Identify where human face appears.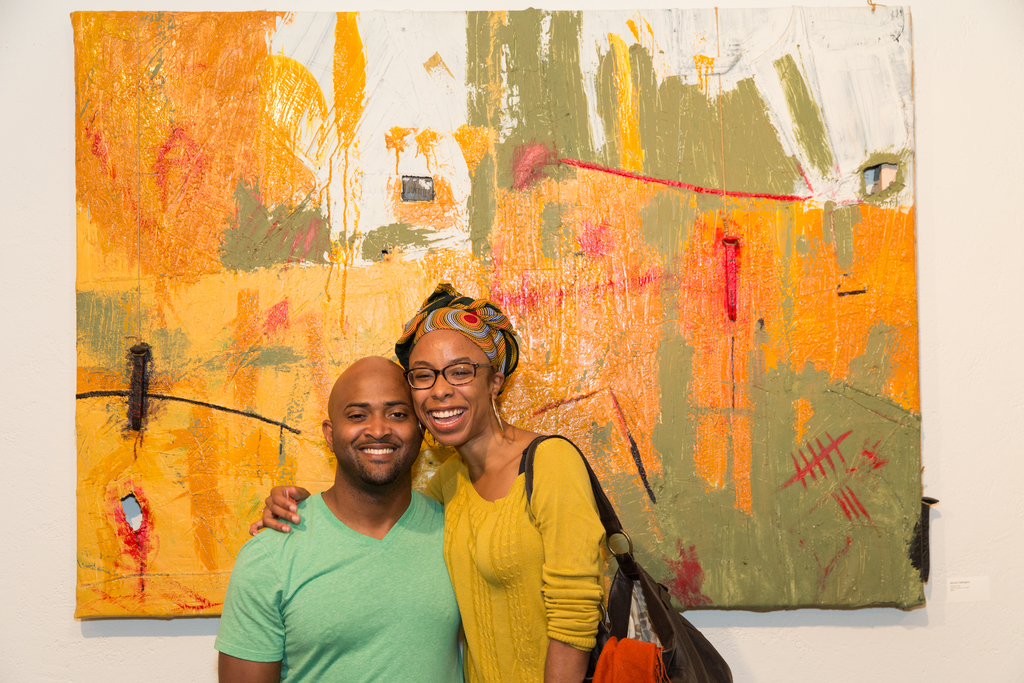
Appears at left=408, top=330, right=495, bottom=448.
